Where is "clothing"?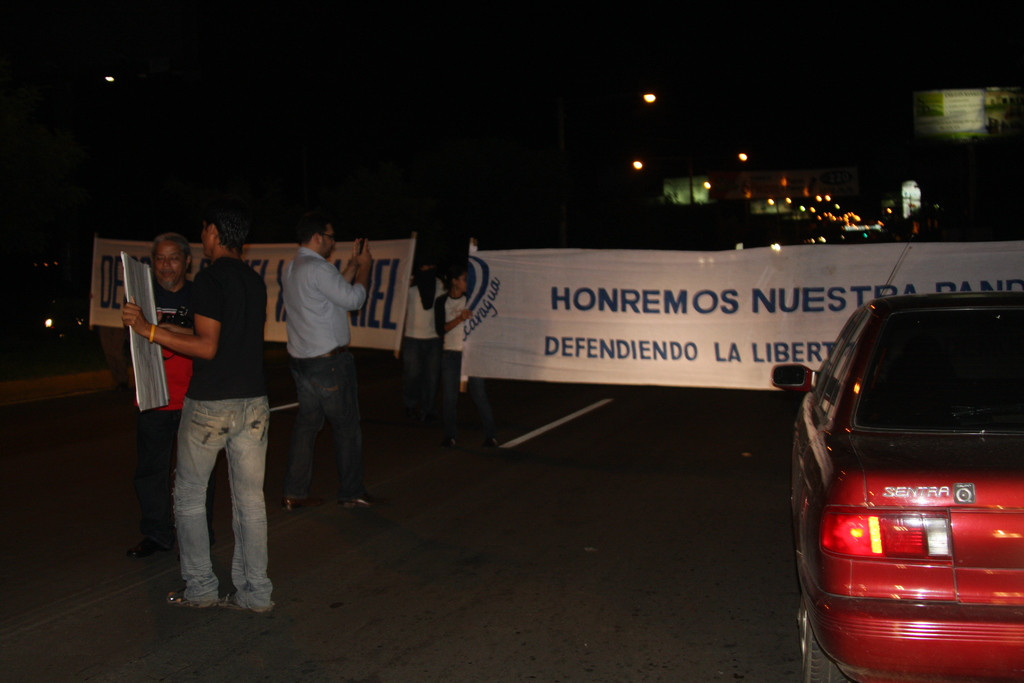
crop(407, 265, 453, 418).
